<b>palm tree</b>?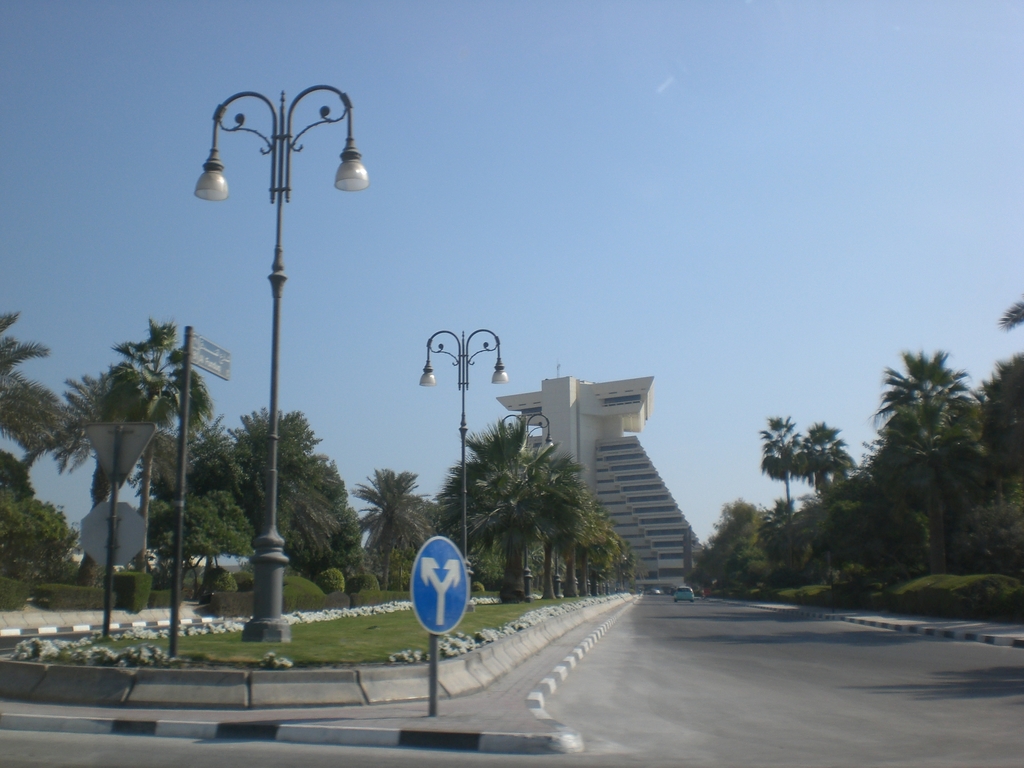
crop(136, 327, 203, 589)
